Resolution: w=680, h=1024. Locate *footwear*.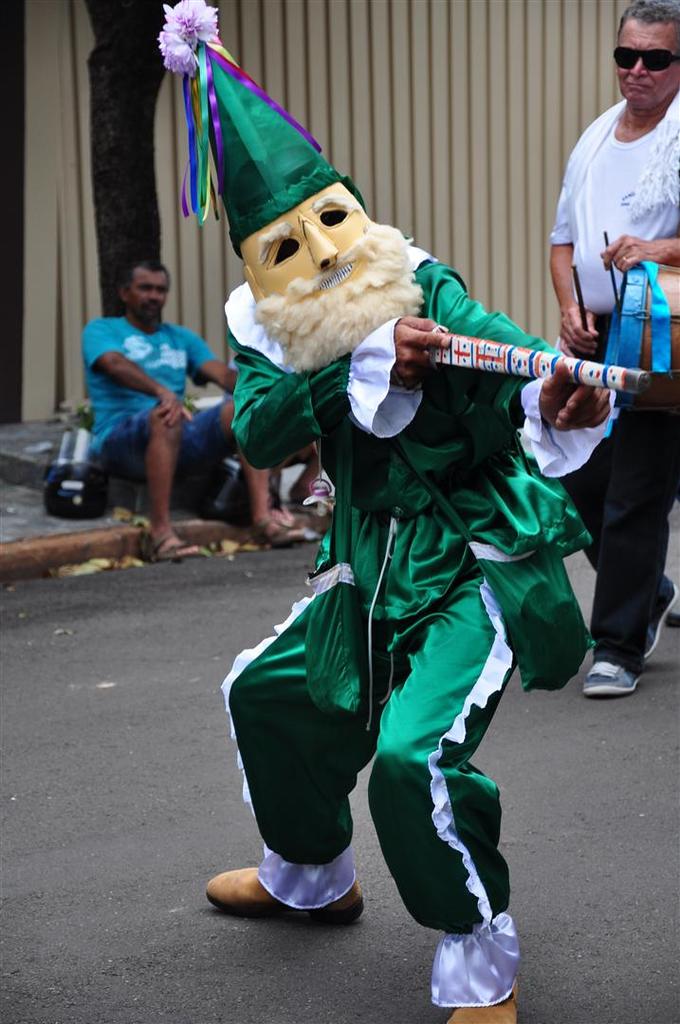
(580, 657, 643, 698).
